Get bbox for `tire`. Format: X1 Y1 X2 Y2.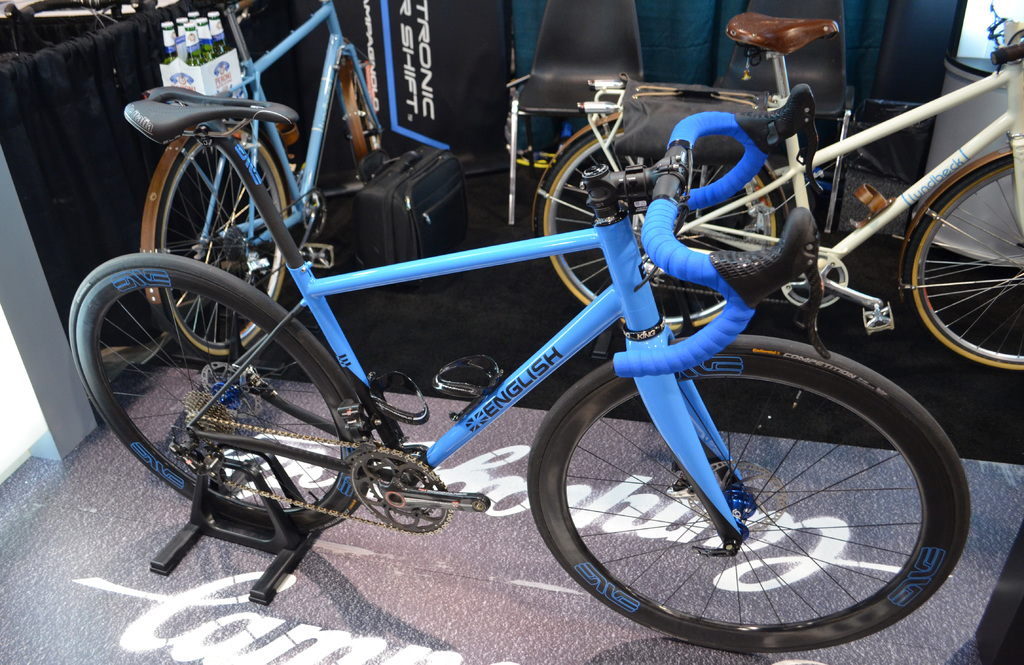
510 342 972 651.
